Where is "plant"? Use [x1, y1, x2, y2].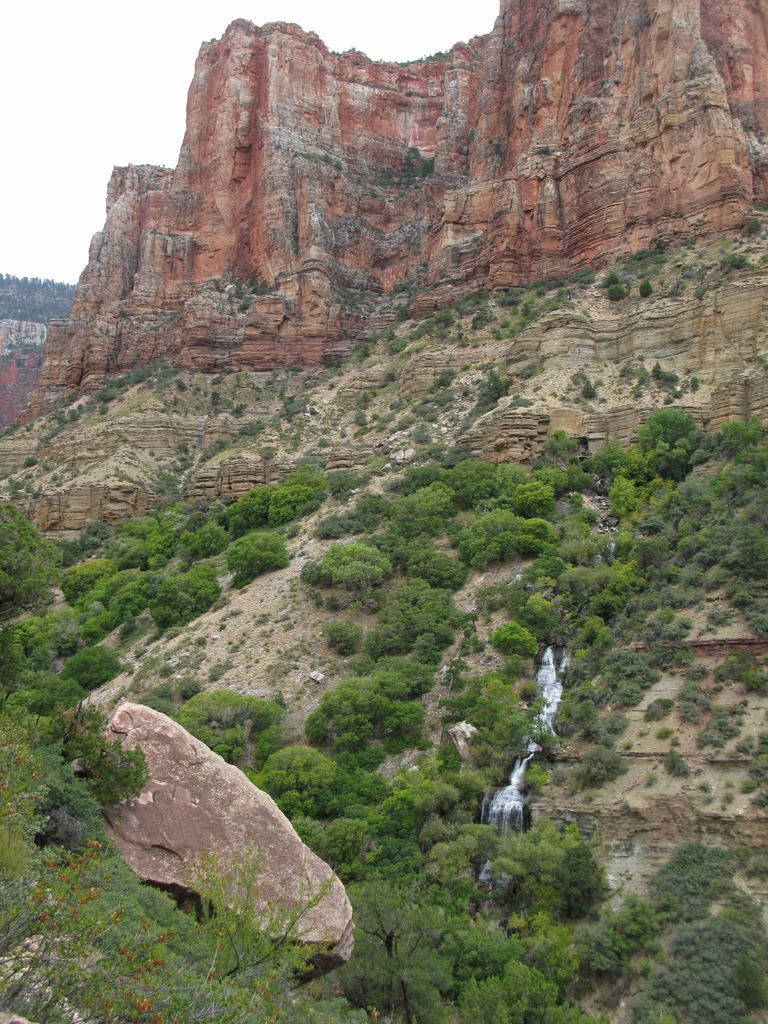
[509, 386, 536, 404].
